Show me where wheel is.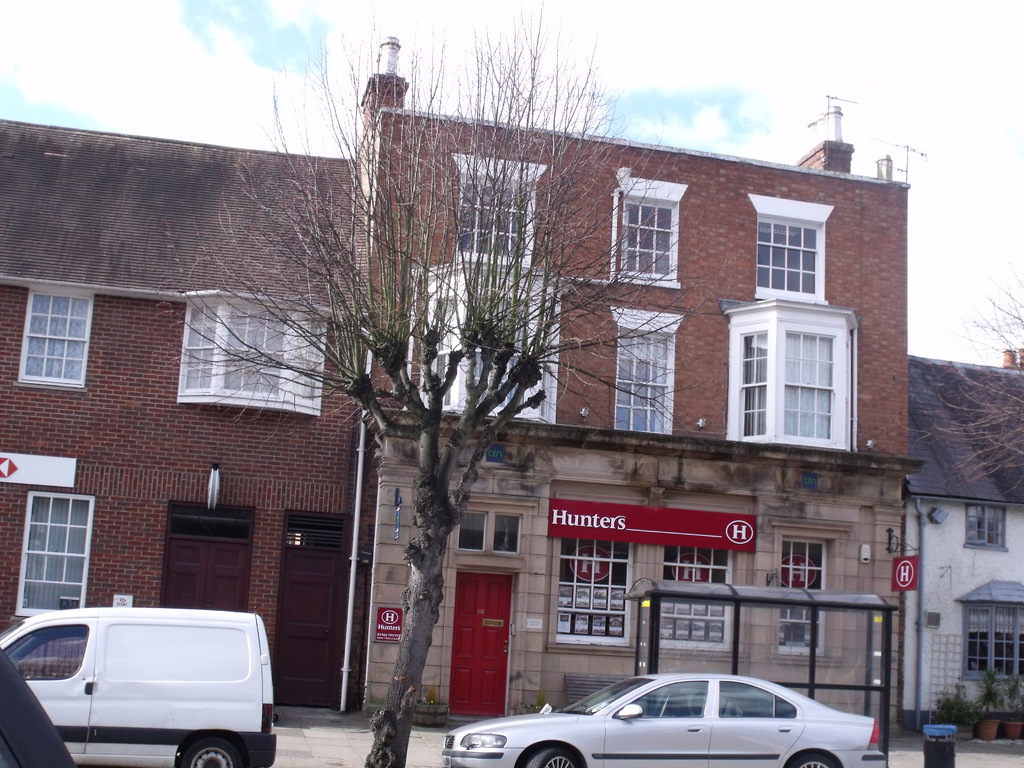
wheel is at 792,750,837,767.
